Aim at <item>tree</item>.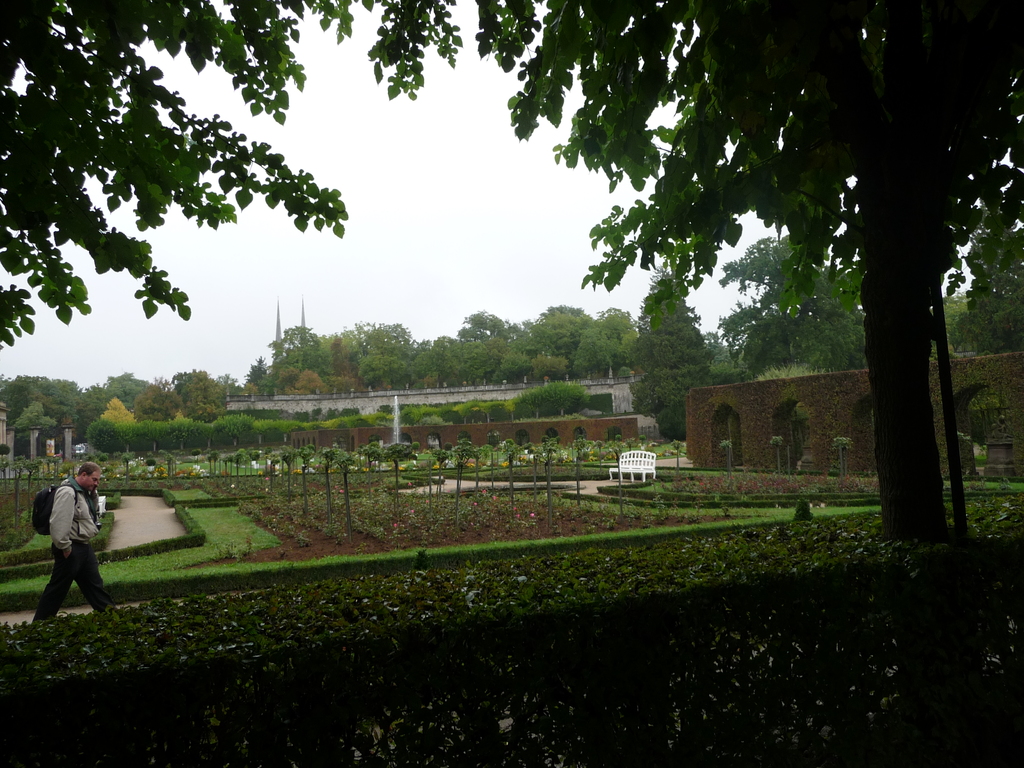
Aimed at locate(721, 229, 883, 375).
